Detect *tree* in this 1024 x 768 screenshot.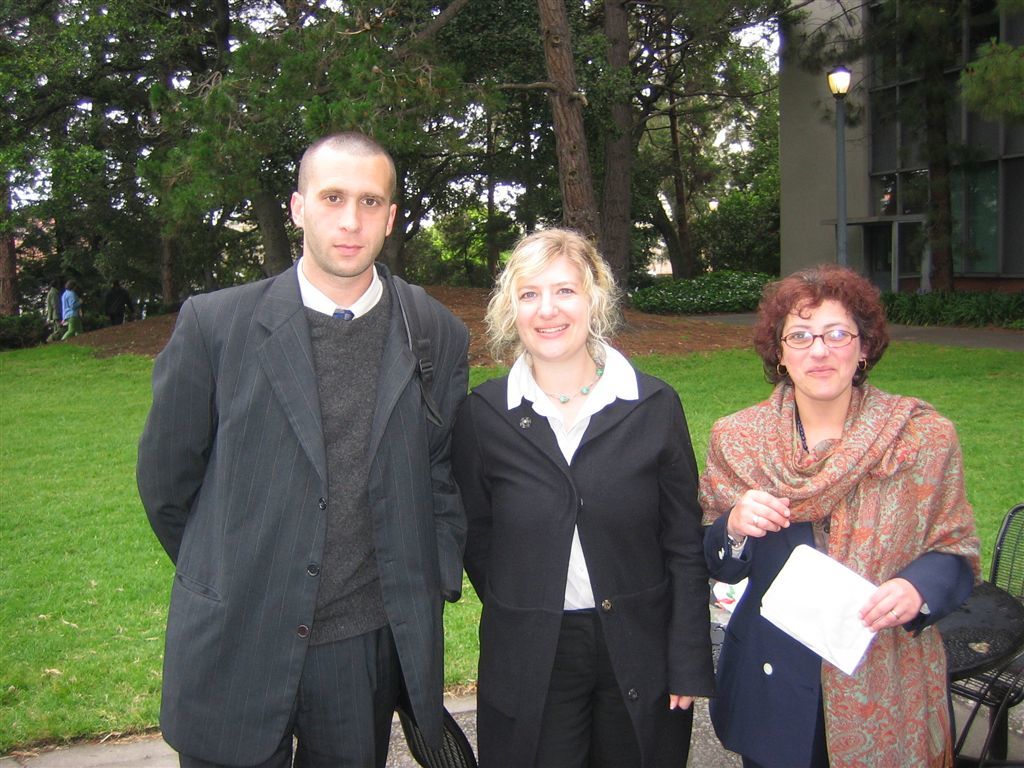
Detection: rect(686, 97, 780, 286).
